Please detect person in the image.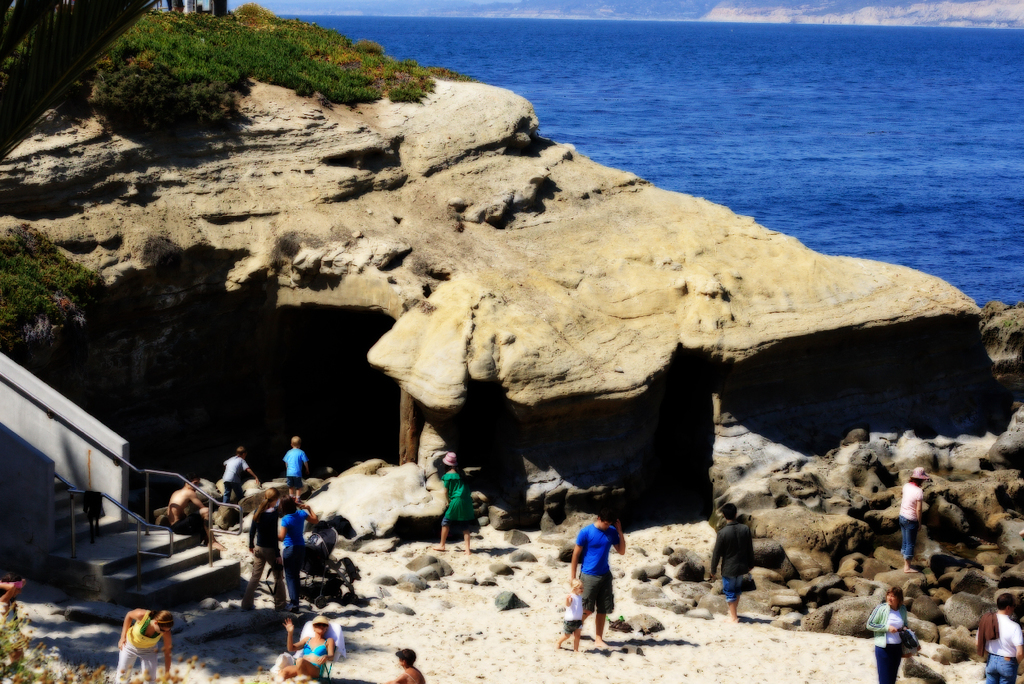
region(223, 448, 260, 504).
